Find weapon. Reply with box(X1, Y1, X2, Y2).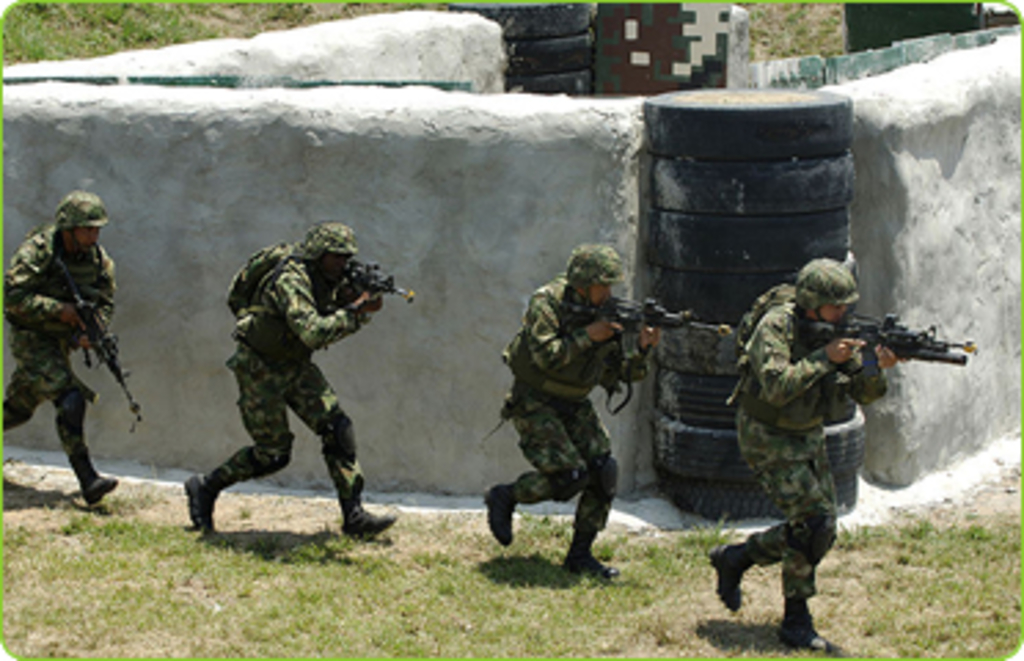
box(567, 286, 683, 358).
